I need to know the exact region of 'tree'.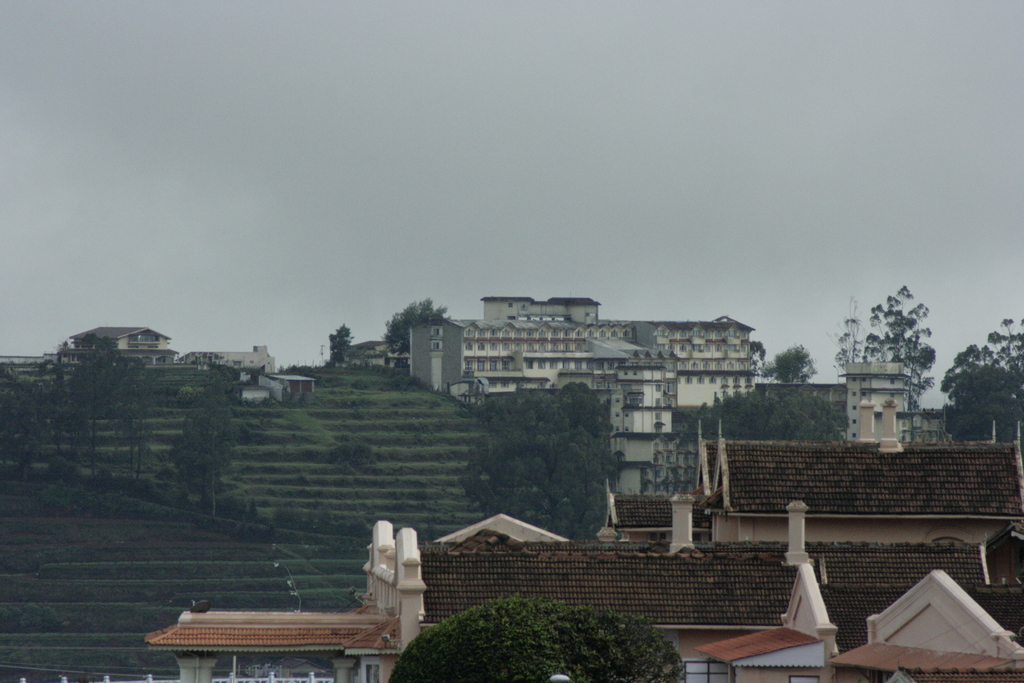
Region: [0,356,52,474].
